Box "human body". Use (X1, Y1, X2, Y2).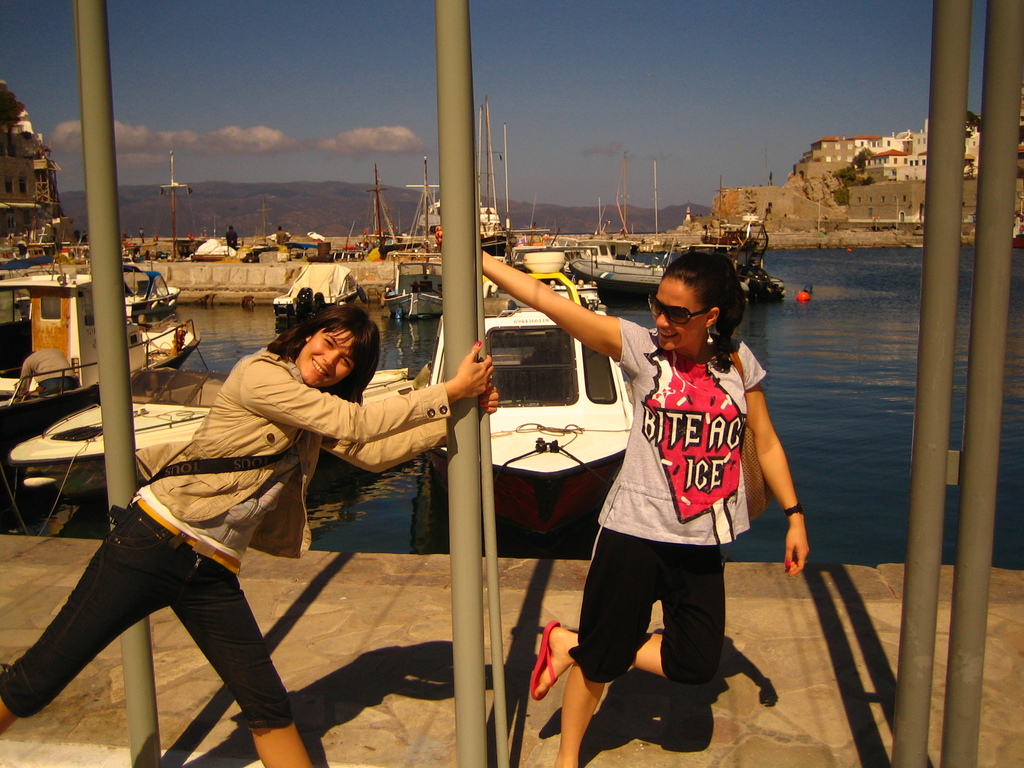
(0, 341, 502, 767).
